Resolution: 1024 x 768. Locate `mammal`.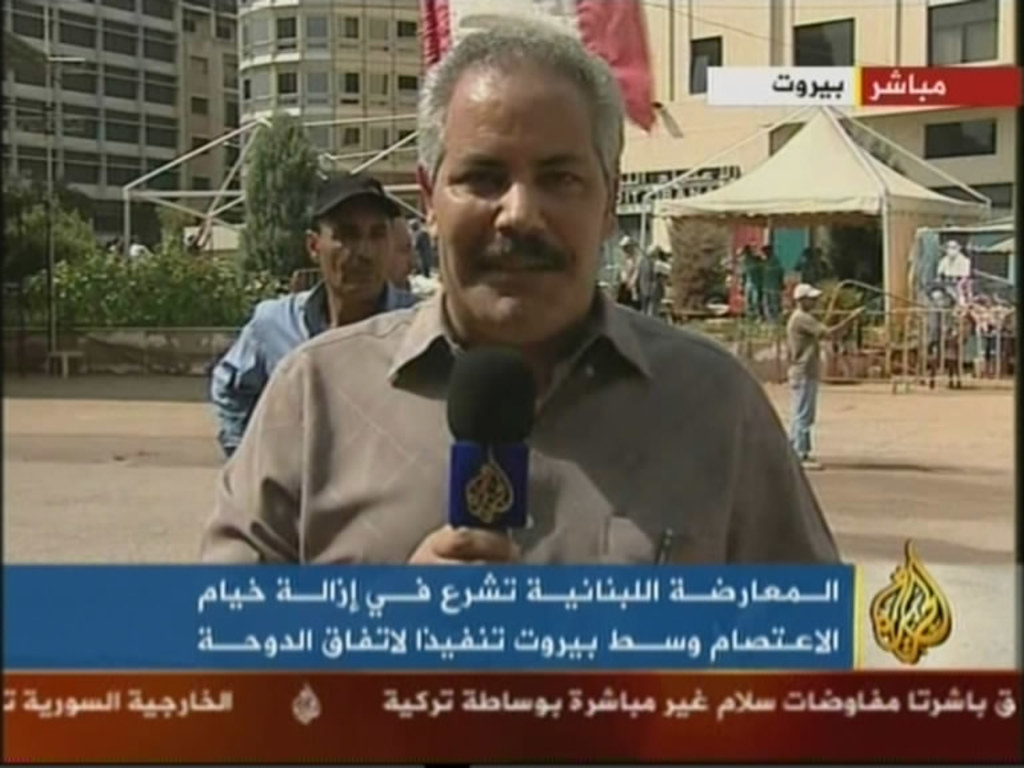
(left=793, top=255, right=813, bottom=285).
